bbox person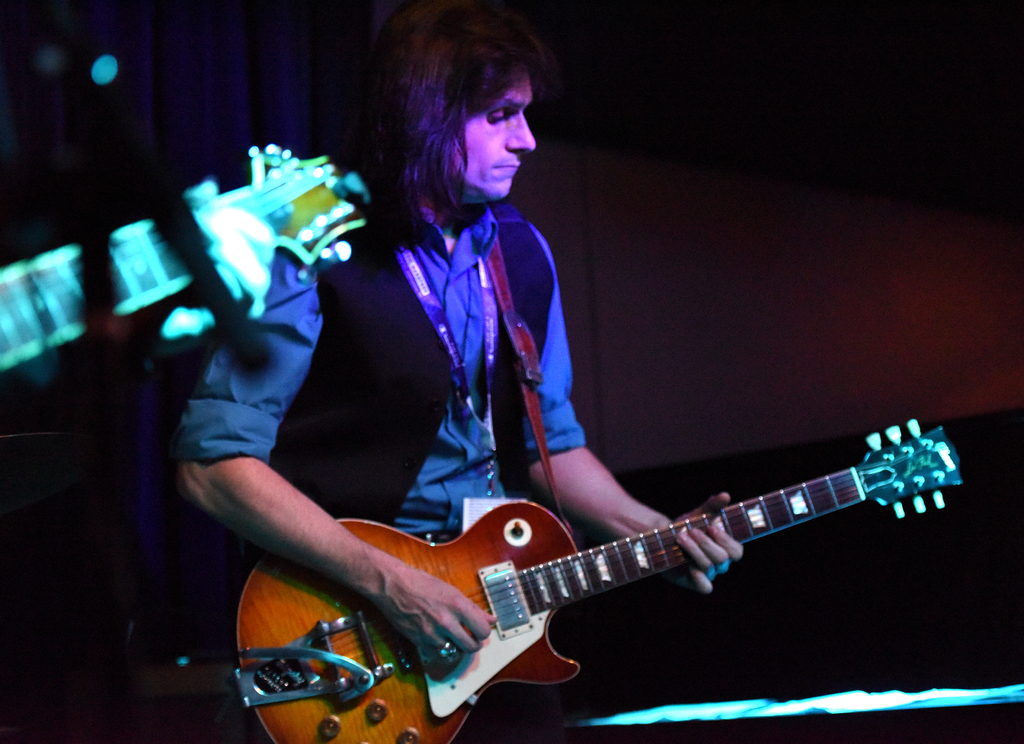
[198,65,831,728]
